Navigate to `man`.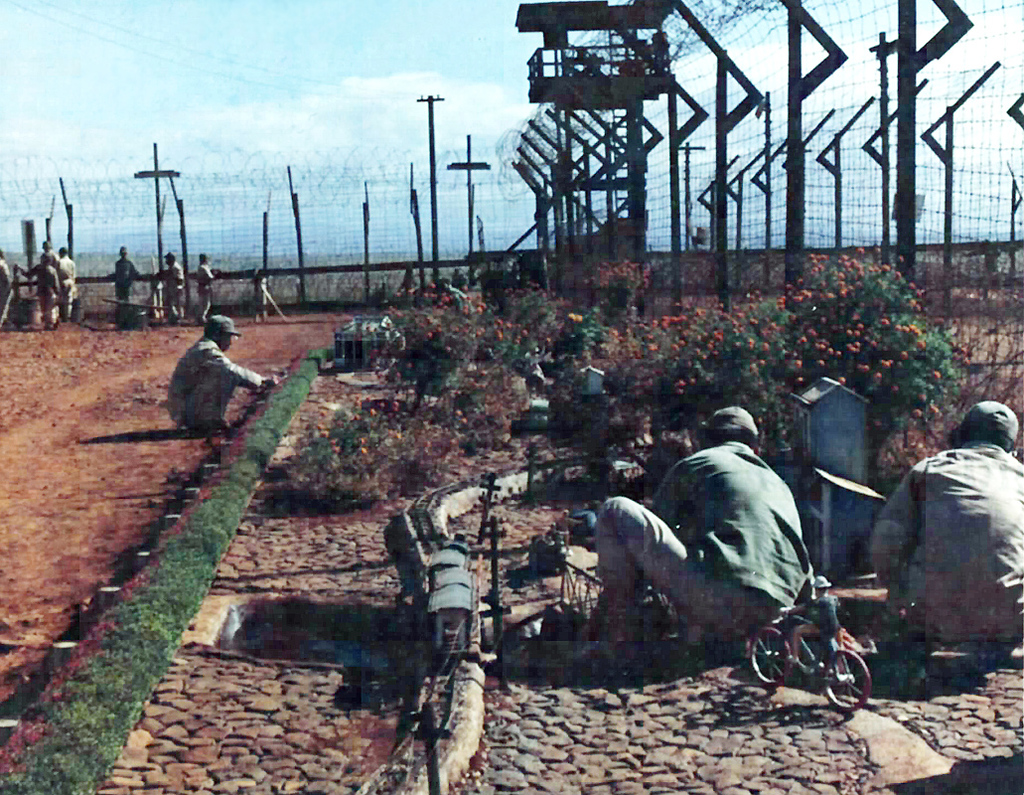
Navigation target: (x1=858, y1=405, x2=1023, y2=650).
